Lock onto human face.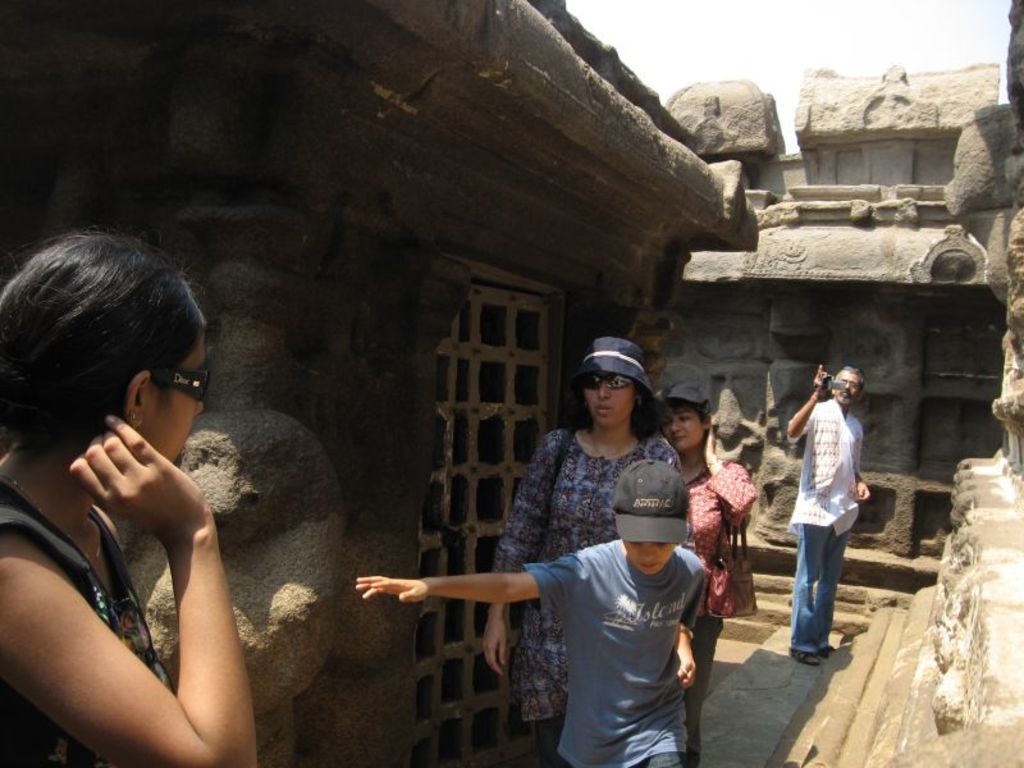
Locked: {"x1": 626, "y1": 545, "x2": 668, "y2": 577}.
